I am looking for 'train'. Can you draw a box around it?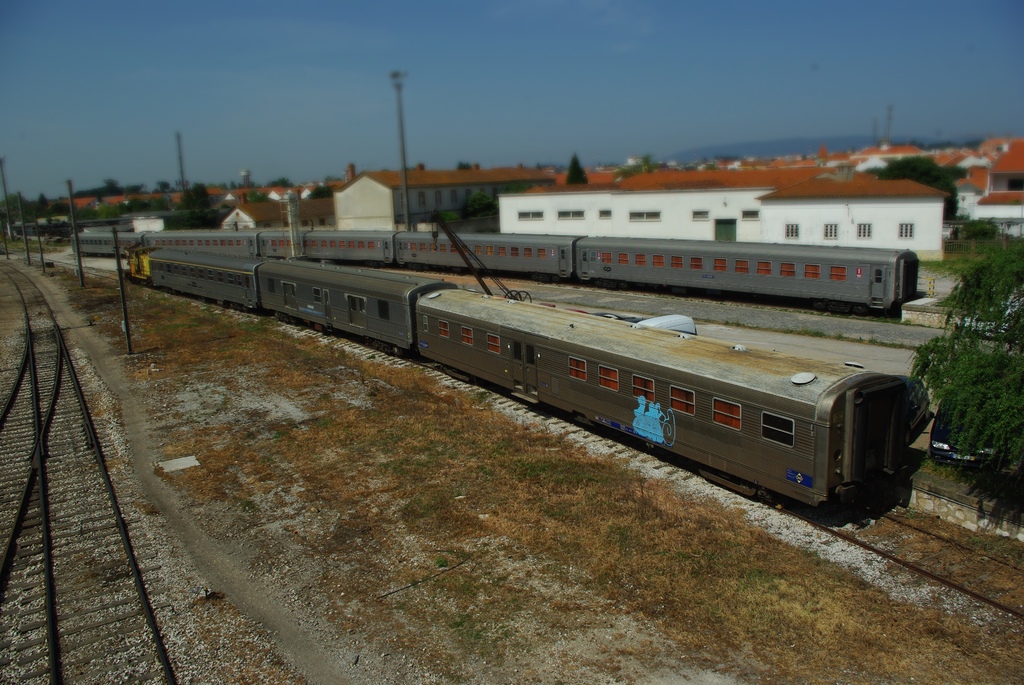
Sure, the bounding box is [125,242,934,514].
